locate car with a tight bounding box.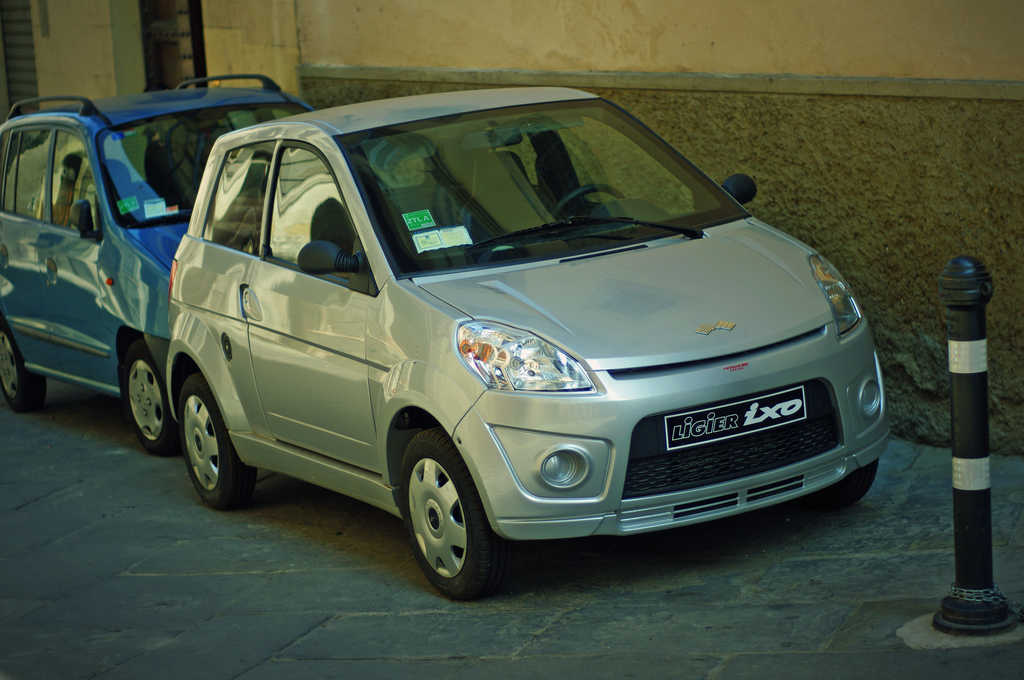
<region>0, 65, 383, 451</region>.
